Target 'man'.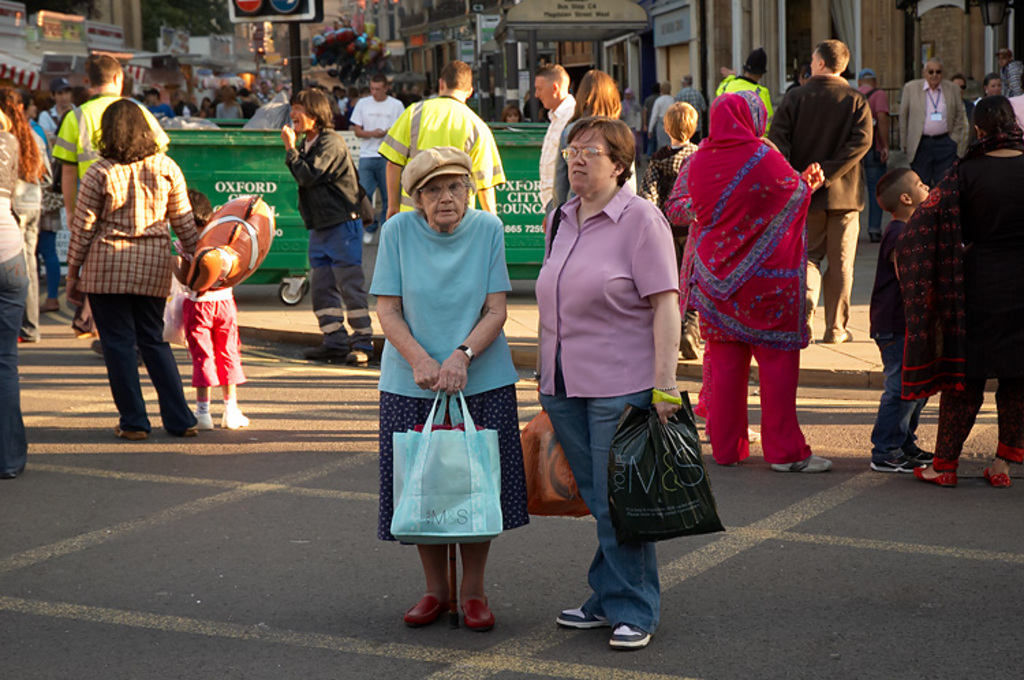
Target region: 206 89 238 122.
